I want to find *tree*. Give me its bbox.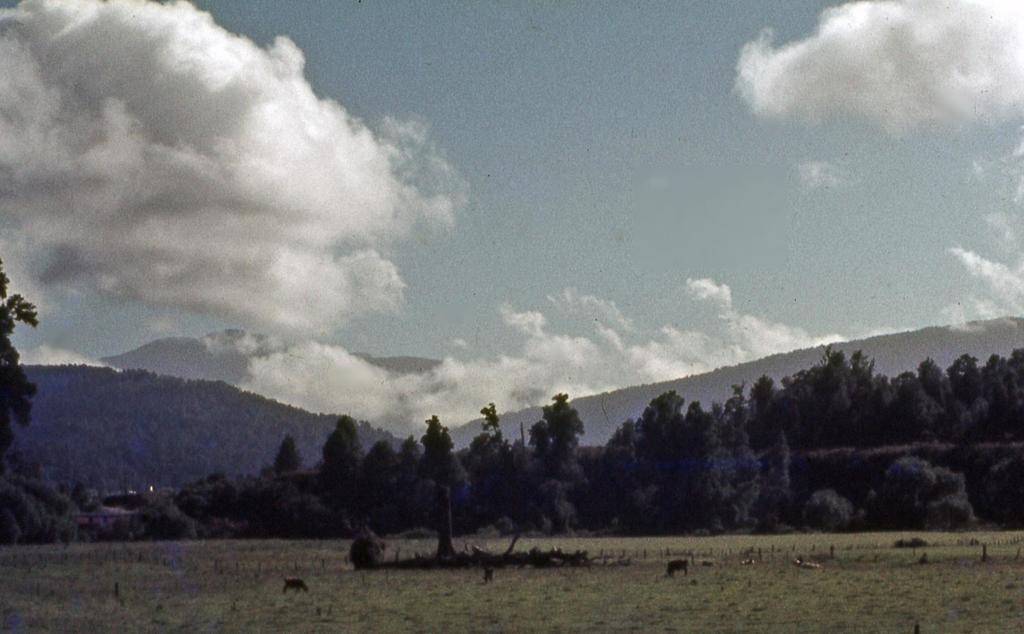
rect(0, 270, 45, 548).
